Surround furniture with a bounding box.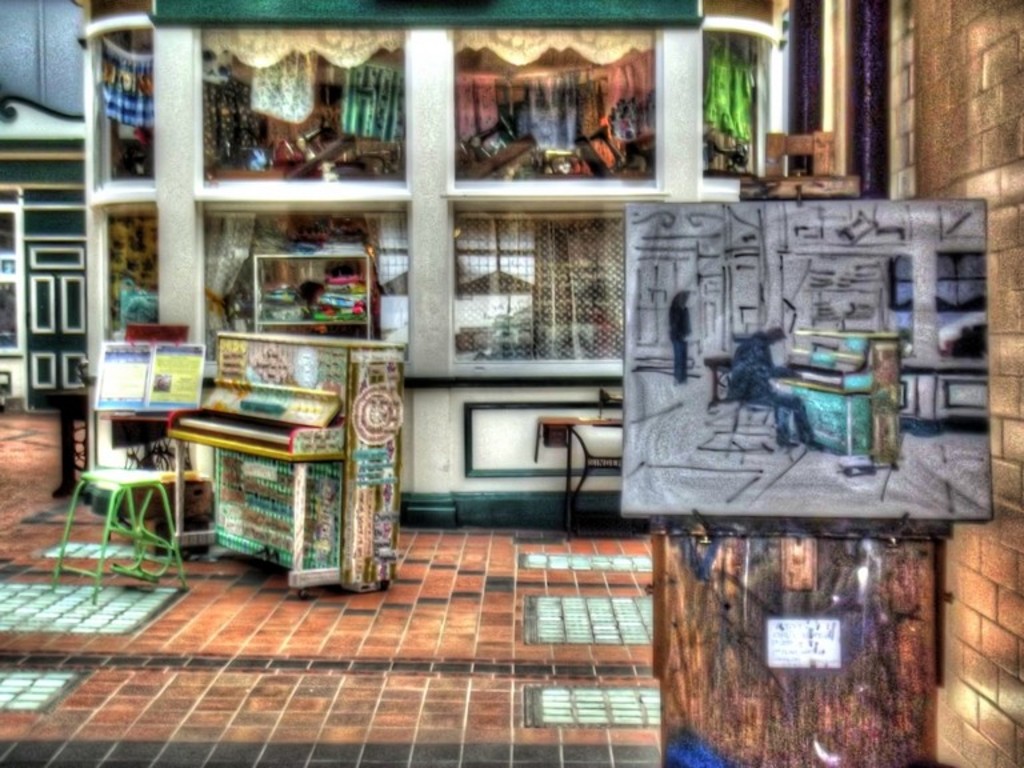
l=252, t=253, r=369, b=340.
